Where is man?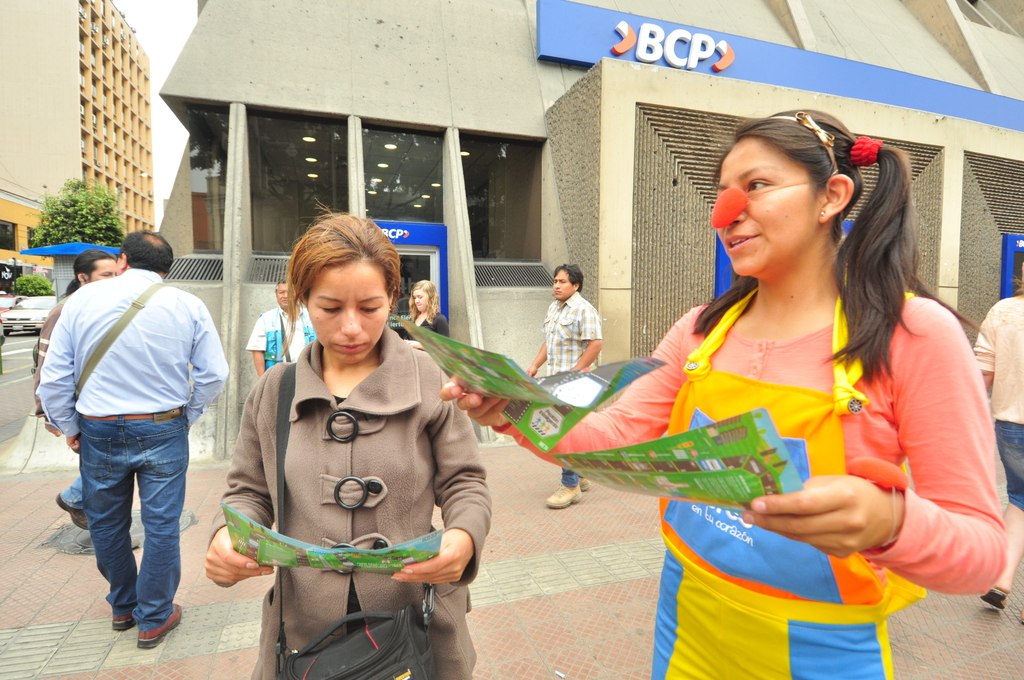
(244,282,320,378).
